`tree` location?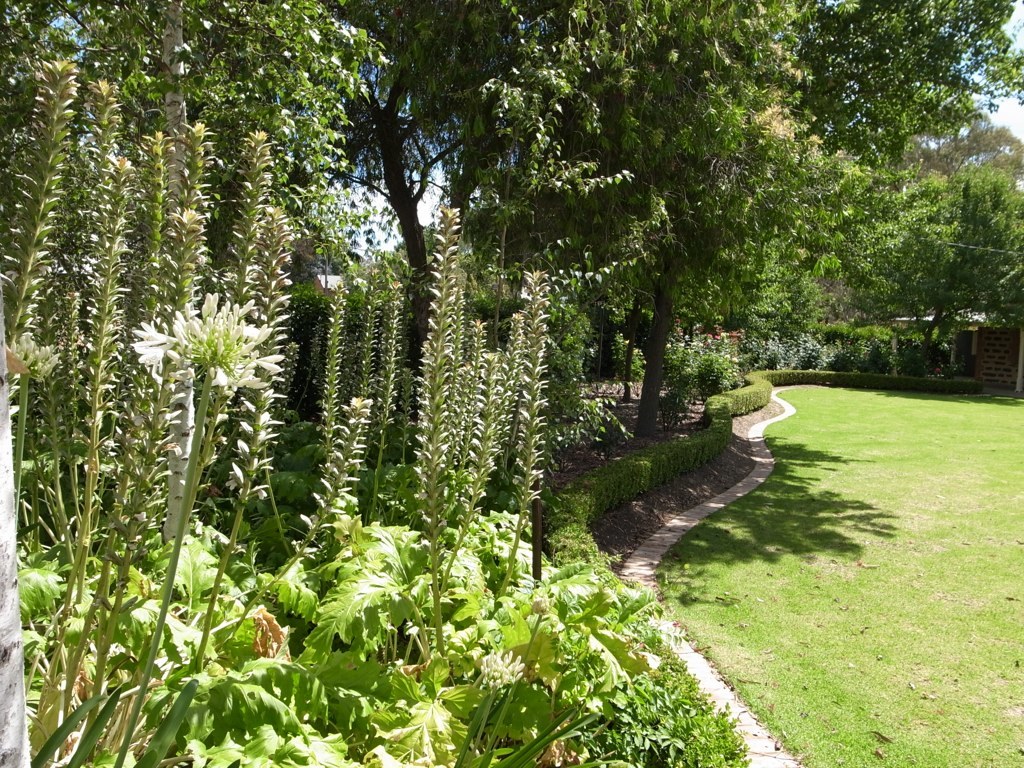
[x1=408, y1=43, x2=903, y2=441]
